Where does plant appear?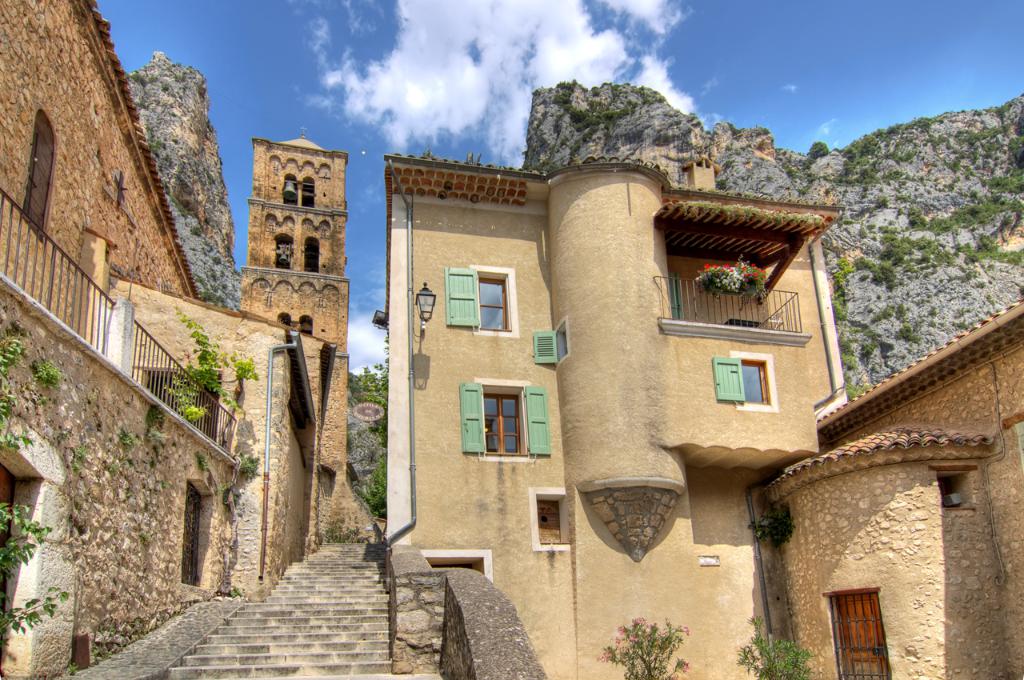
Appears at {"x1": 725, "y1": 121, "x2": 742, "y2": 138}.
